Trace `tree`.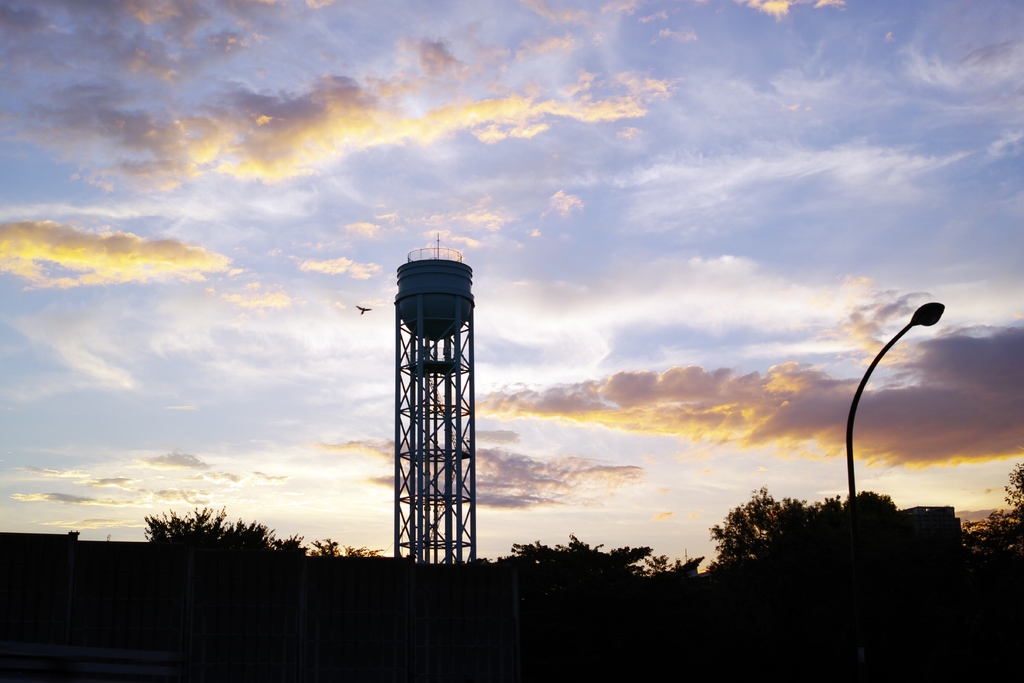
Traced to bbox(808, 493, 845, 534).
